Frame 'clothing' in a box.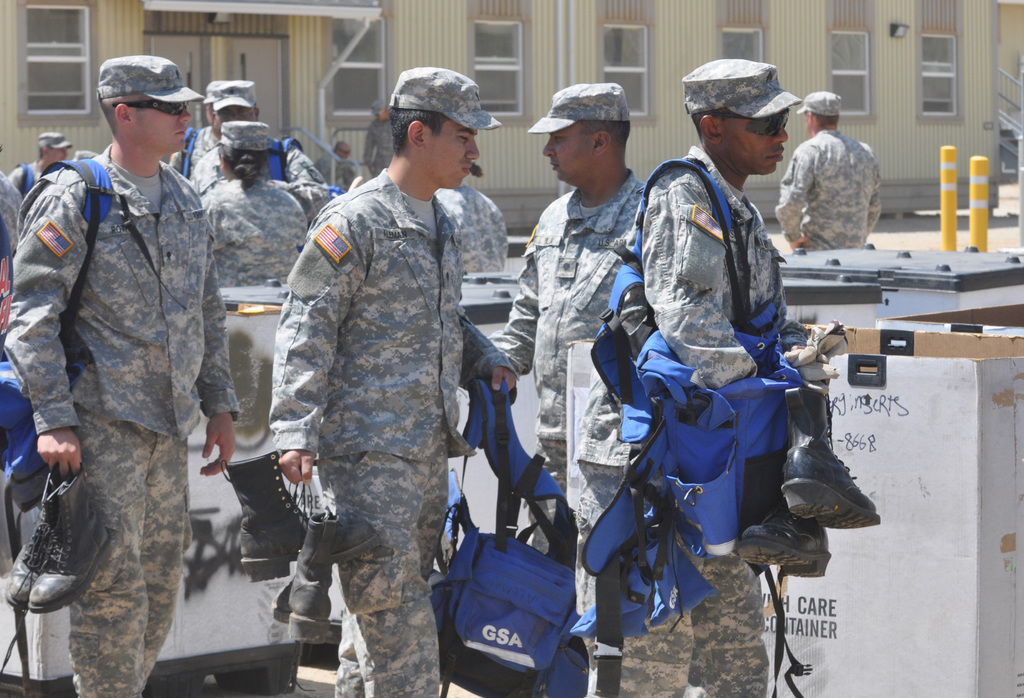
region(197, 172, 306, 296).
